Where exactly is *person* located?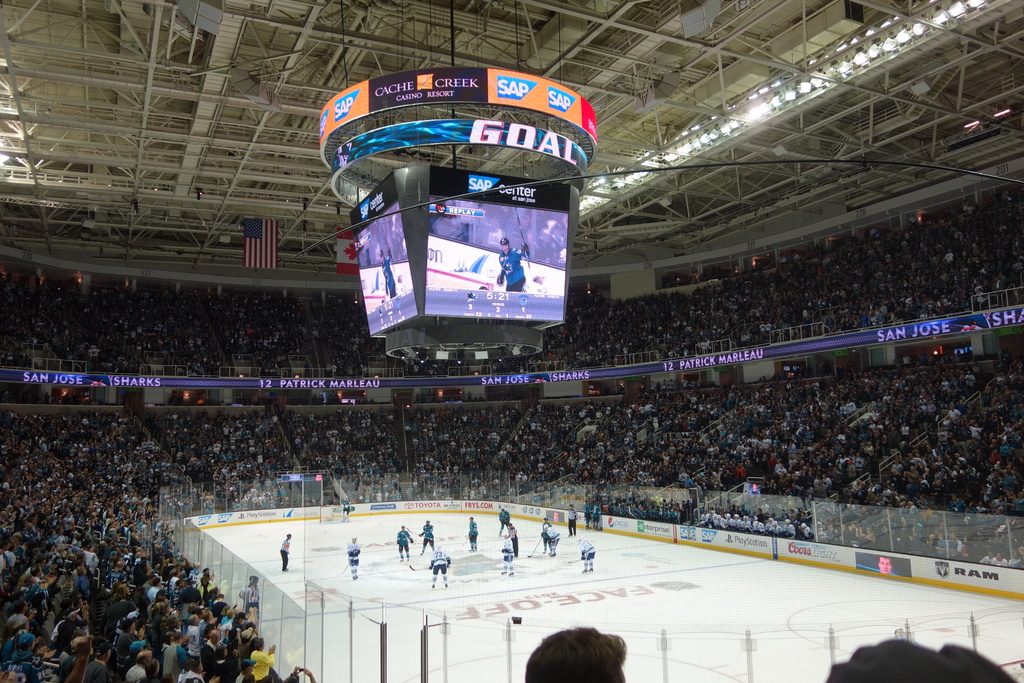
Its bounding box is region(534, 520, 559, 557).
